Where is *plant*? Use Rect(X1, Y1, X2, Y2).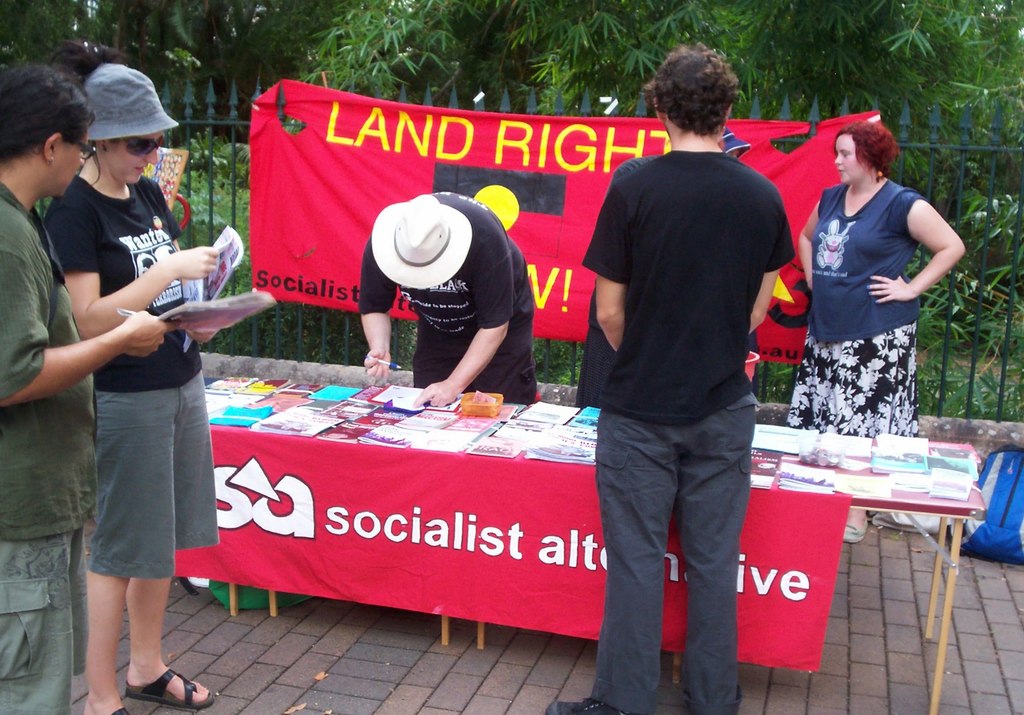
Rect(908, 344, 1023, 417).
